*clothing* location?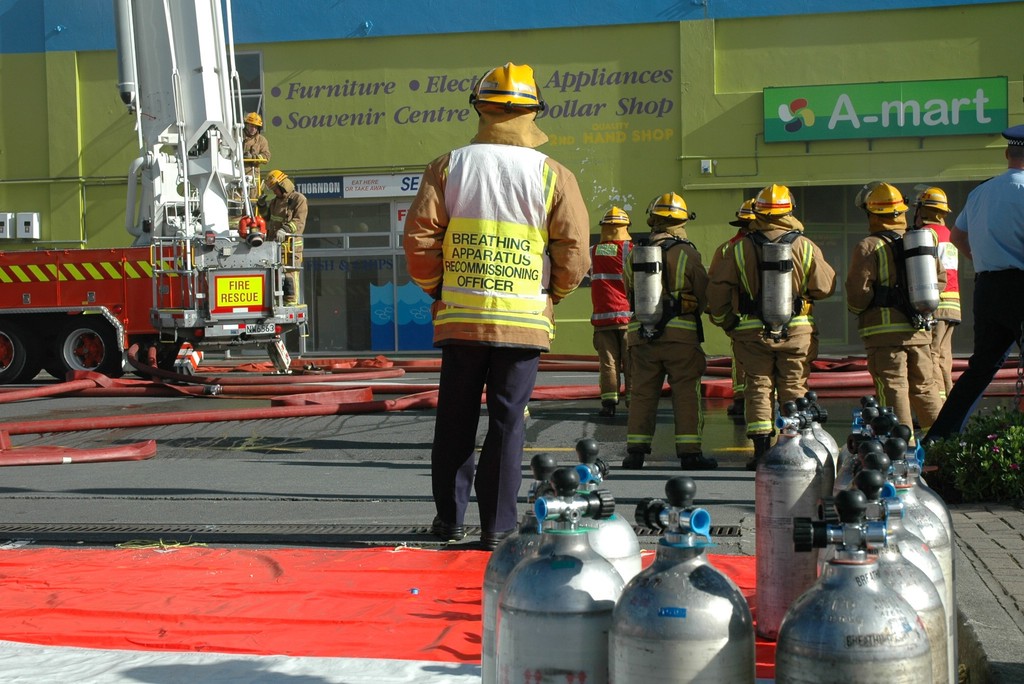
left=629, top=224, right=704, bottom=455
